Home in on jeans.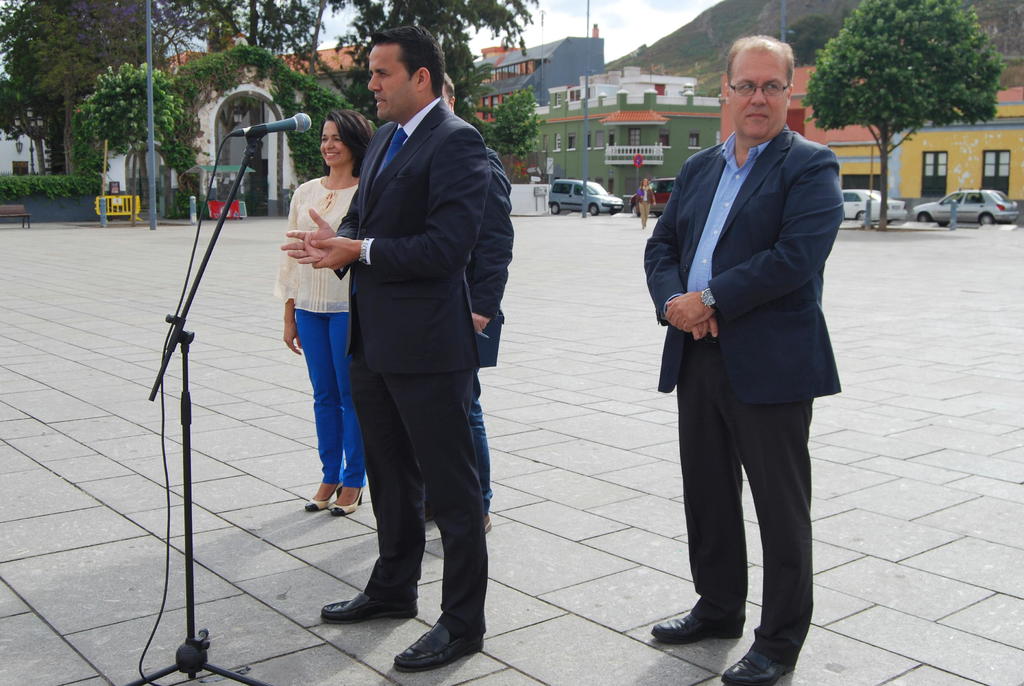
Homed in at bbox=(469, 369, 494, 513).
